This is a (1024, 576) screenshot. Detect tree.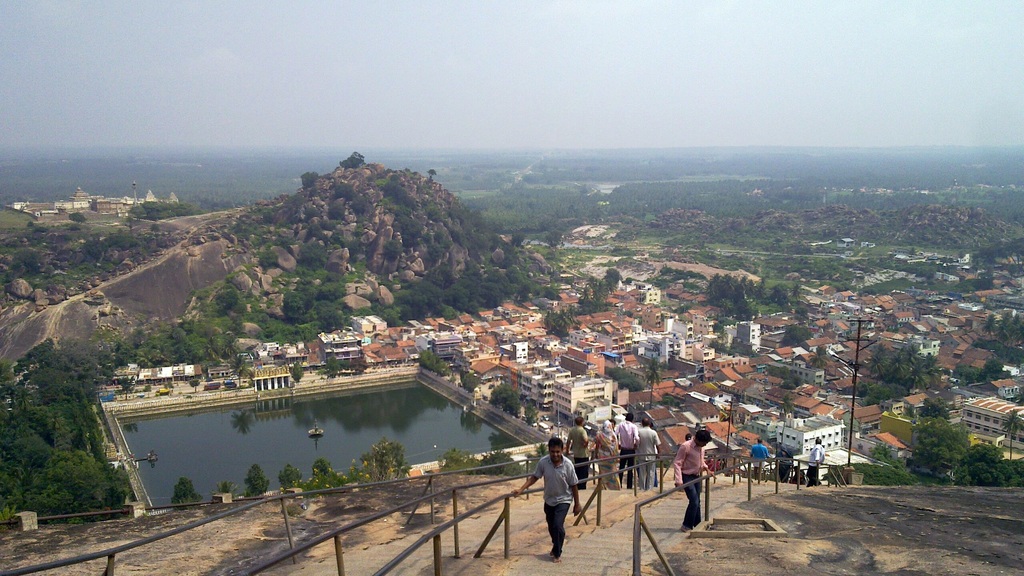
{"left": 390, "top": 449, "right": 408, "bottom": 477}.
